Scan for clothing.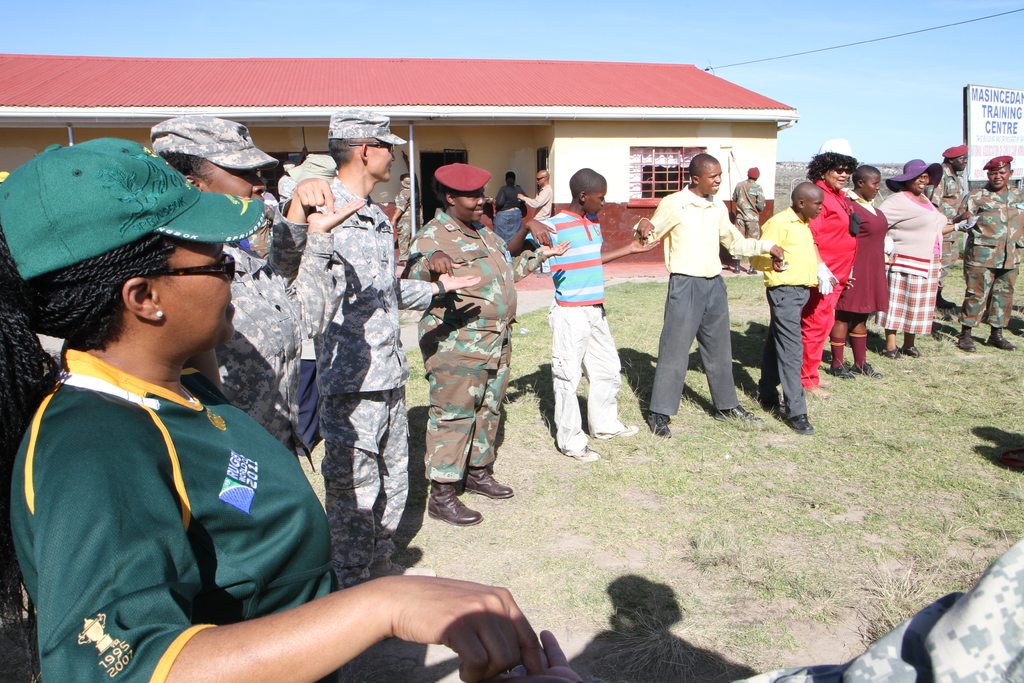
Scan result: [left=653, top=284, right=749, bottom=415].
